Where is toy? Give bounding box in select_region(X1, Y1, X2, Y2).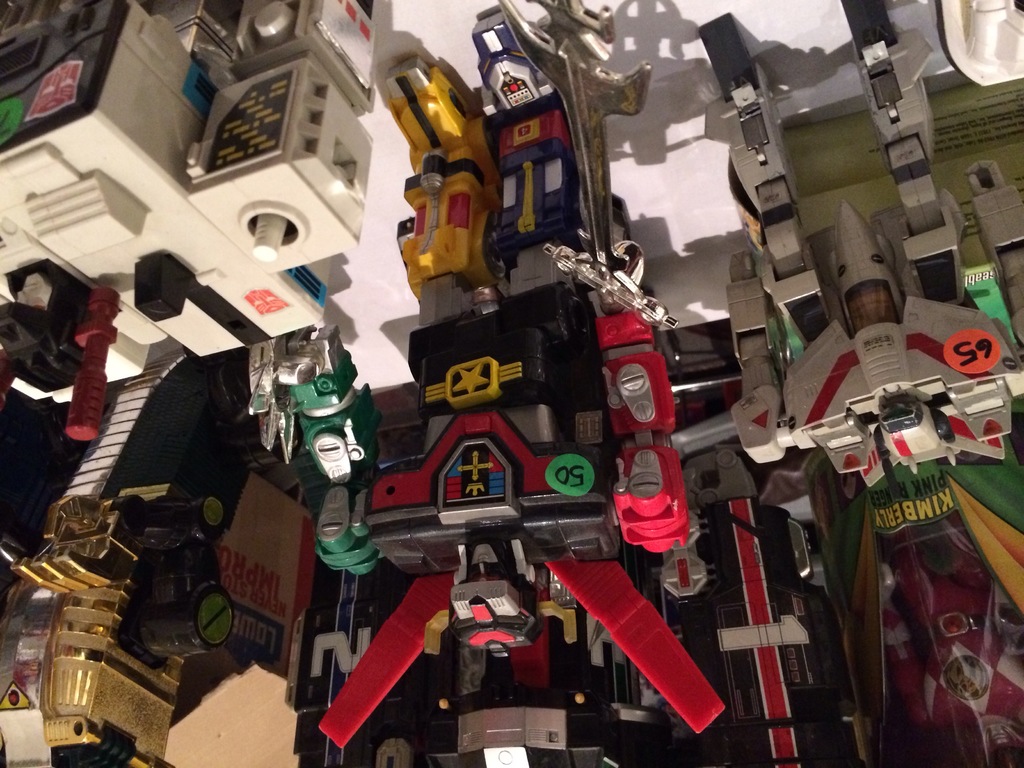
select_region(241, 317, 374, 523).
